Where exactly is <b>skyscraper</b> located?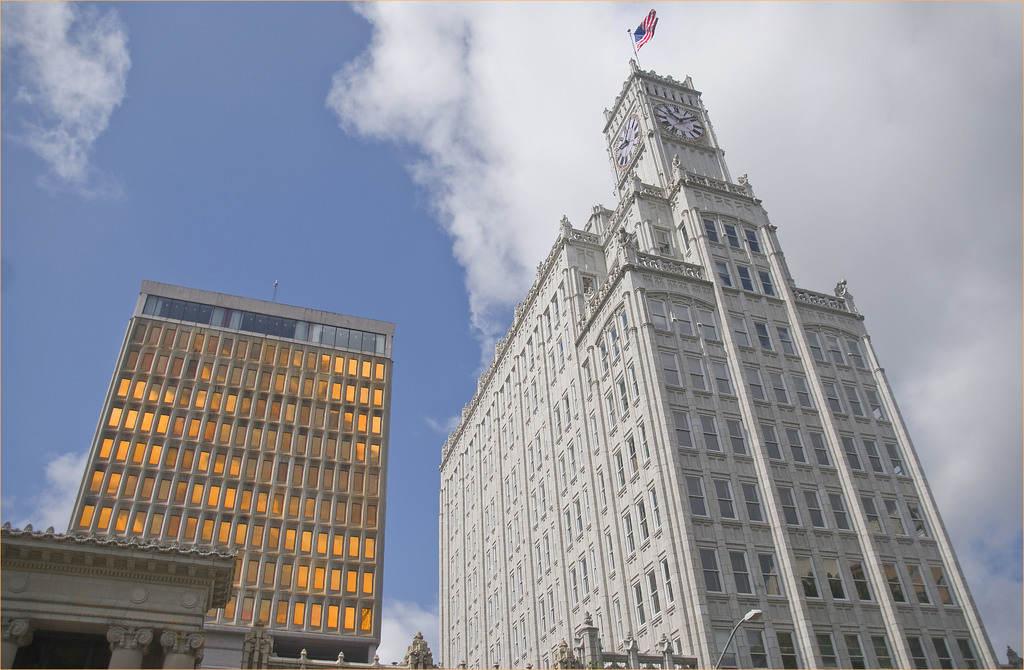
Its bounding box is (x1=431, y1=26, x2=1003, y2=669).
